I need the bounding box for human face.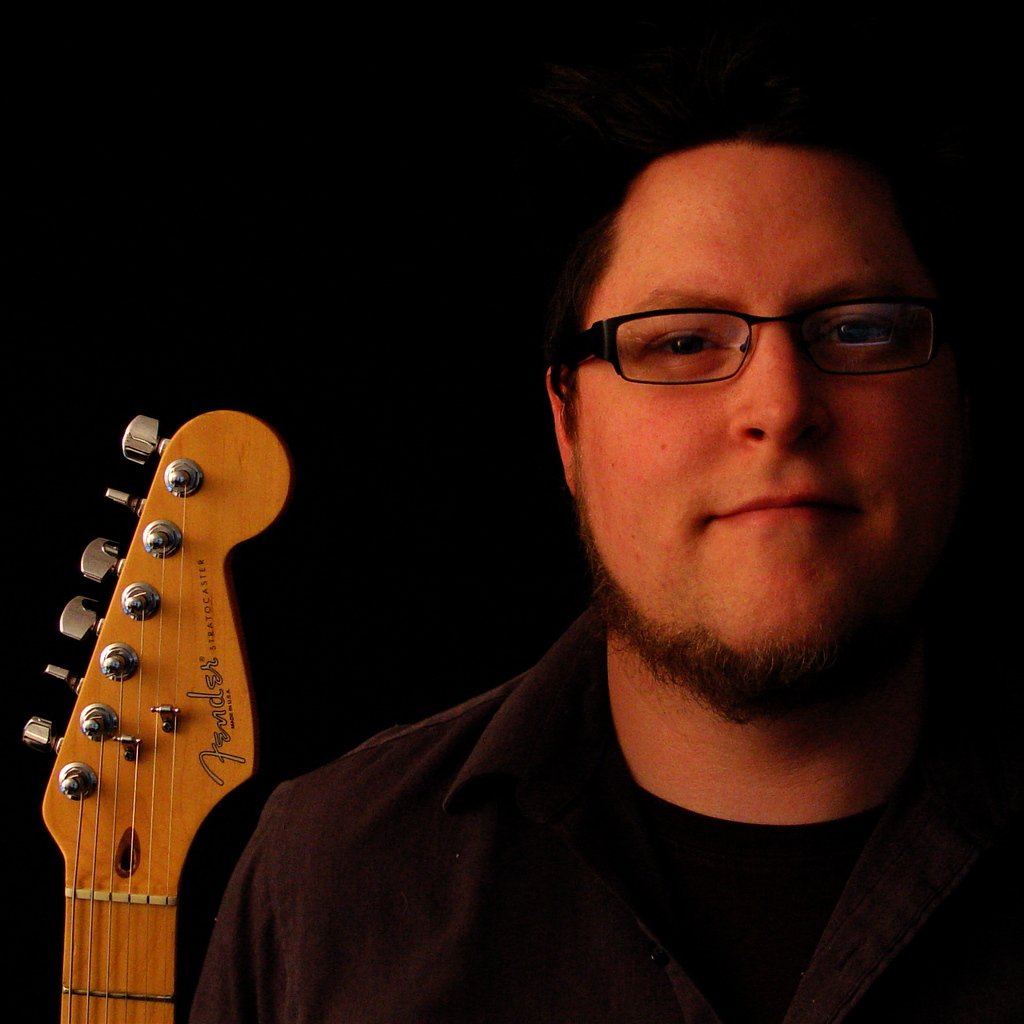
Here it is: <region>570, 139, 971, 701</region>.
